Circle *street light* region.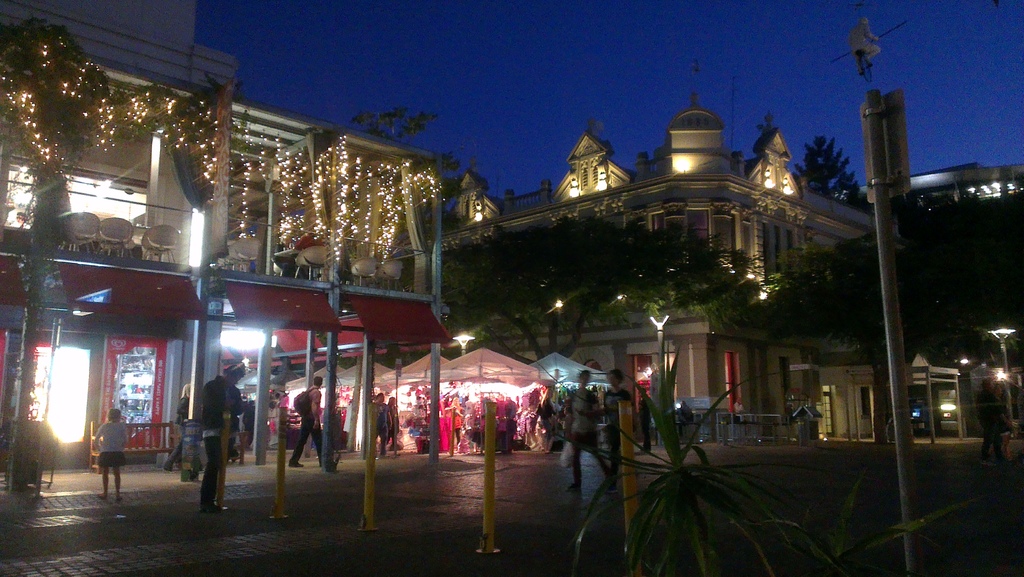
Region: Rect(985, 323, 1018, 437).
